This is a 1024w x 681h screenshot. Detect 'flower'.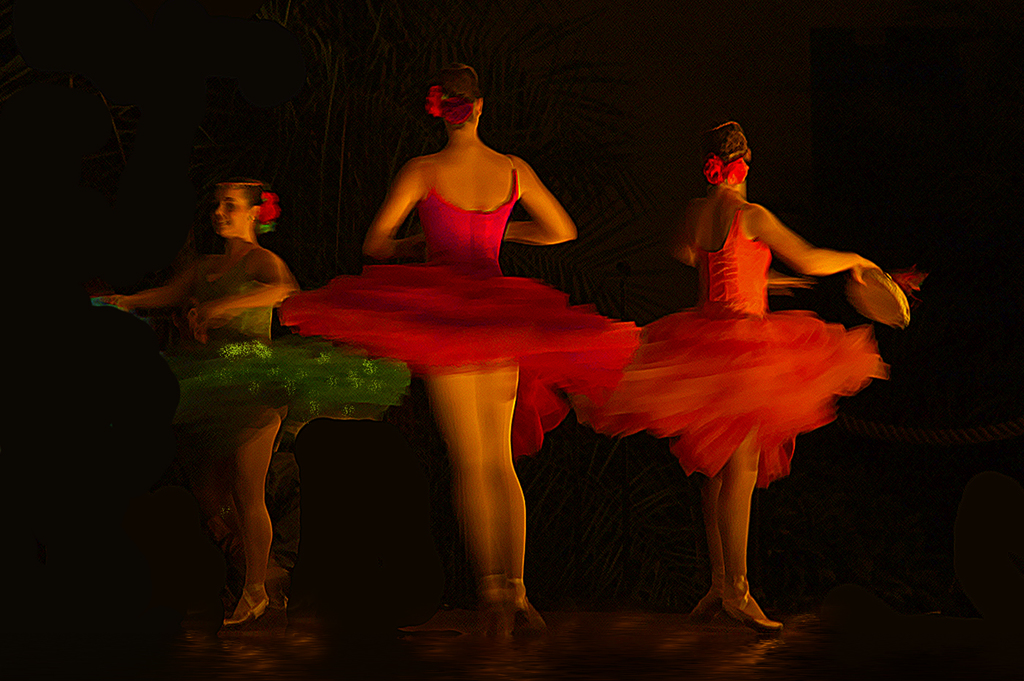
(704,154,723,184).
